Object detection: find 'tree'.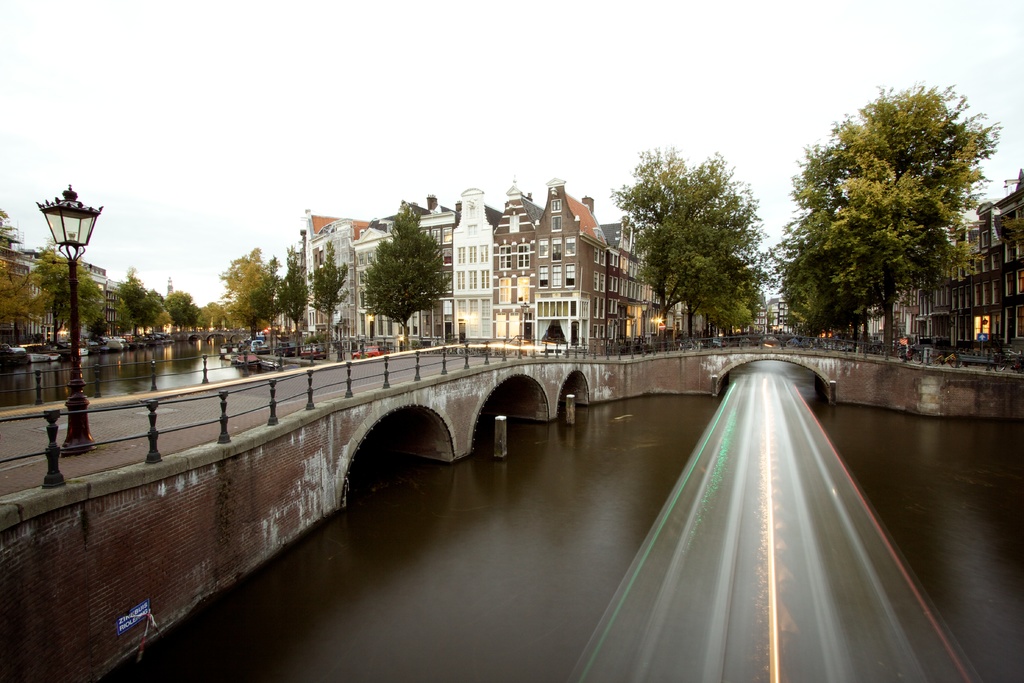
0, 197, 42, 360.
